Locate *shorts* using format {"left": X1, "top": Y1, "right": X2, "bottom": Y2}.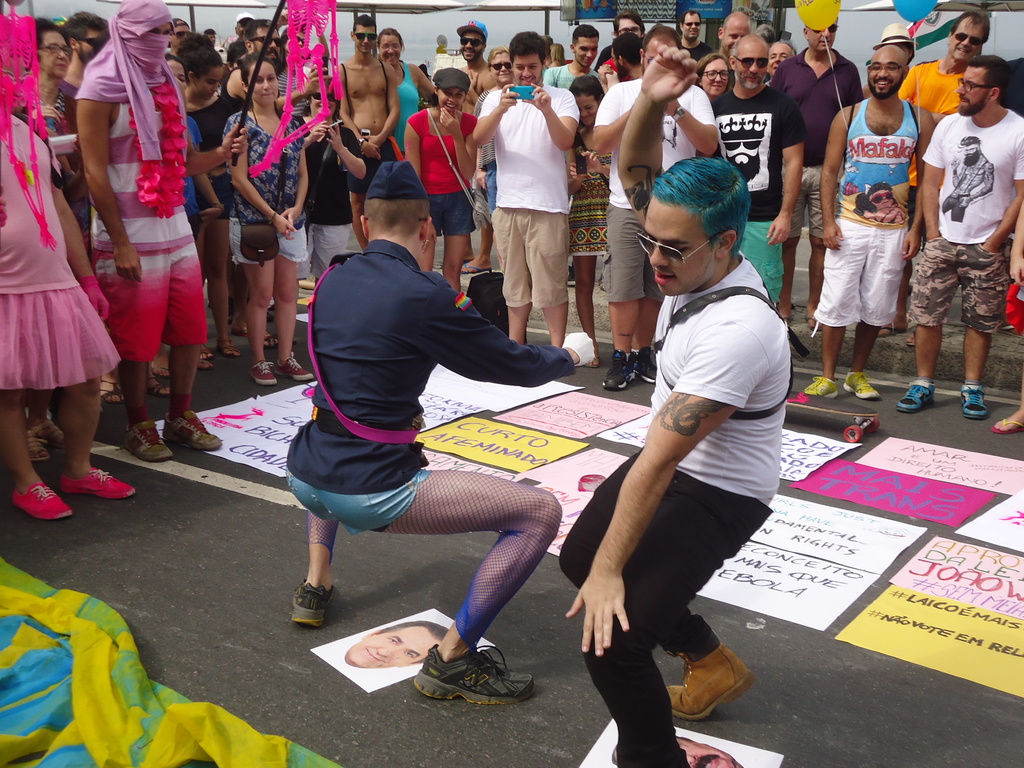
{"left": 312, "top": 225, "right": 364, "bottom": 275}.
